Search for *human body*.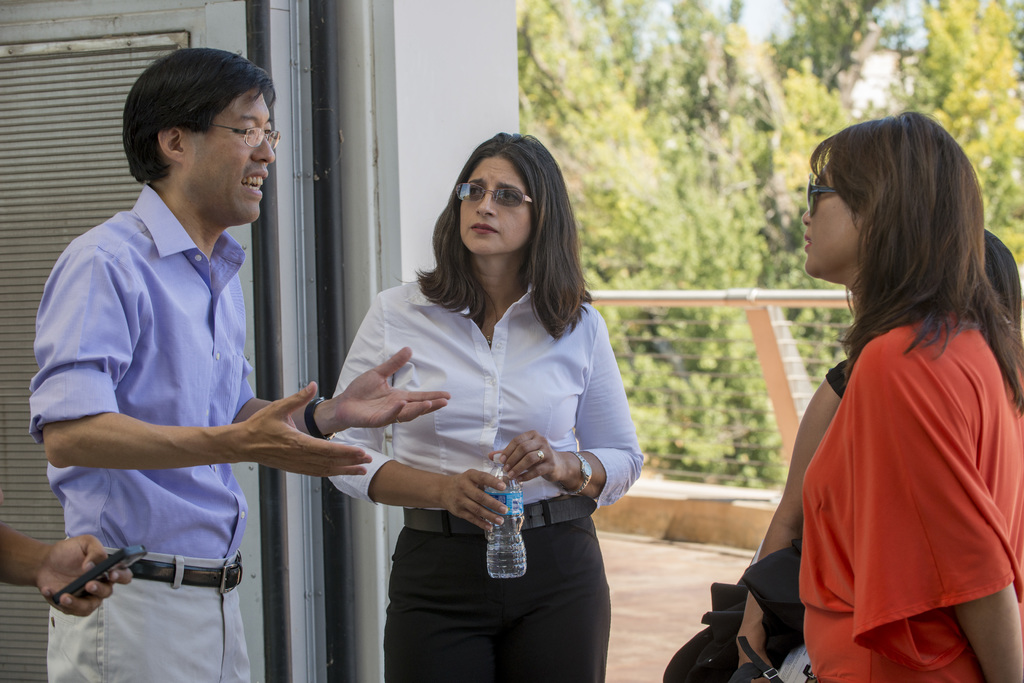
Found at (17, 38, 445, 682).
